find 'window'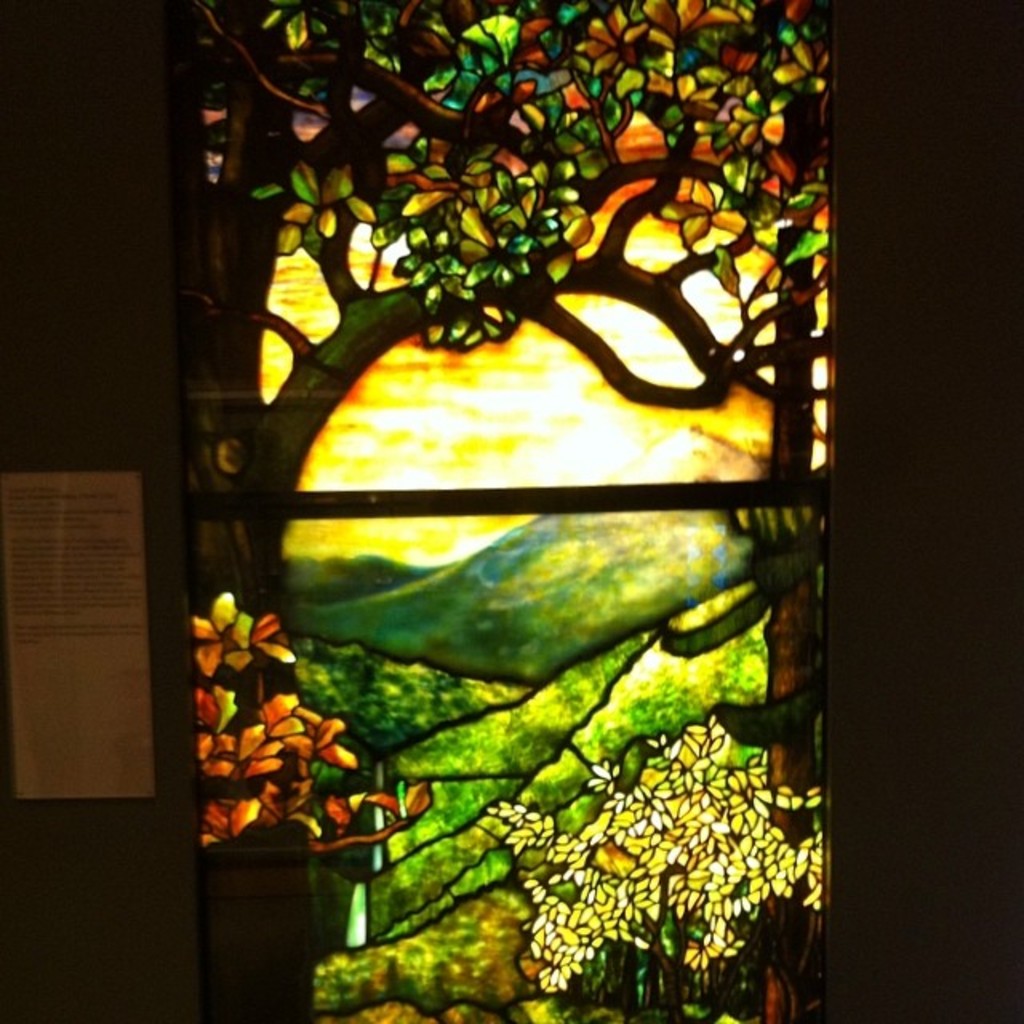
bbox=(158, 37, 902, 984)
